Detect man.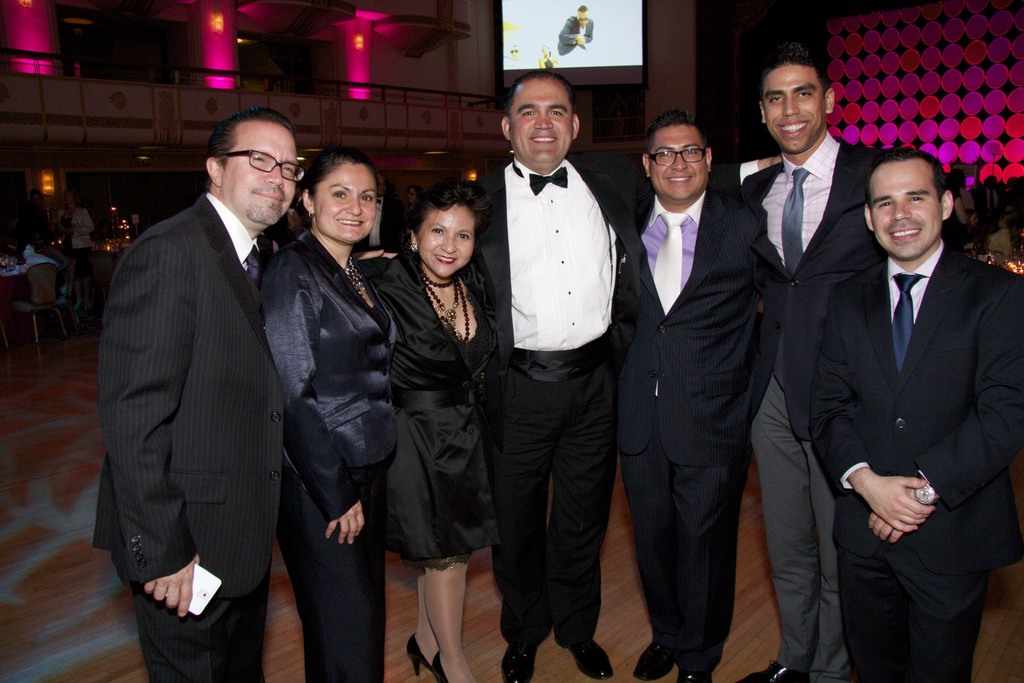
Detected at pyautogui.locateOnScreen(812, 147, 1023, 682).
